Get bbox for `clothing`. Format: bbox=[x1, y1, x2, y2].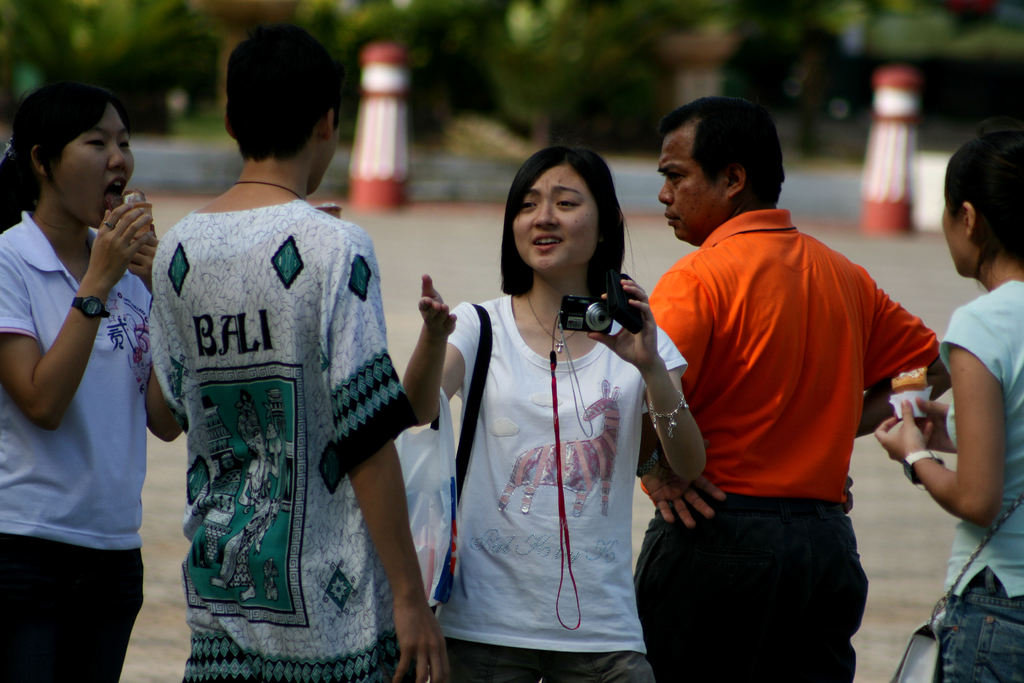
bbox=[0, 209, 154, 682].
